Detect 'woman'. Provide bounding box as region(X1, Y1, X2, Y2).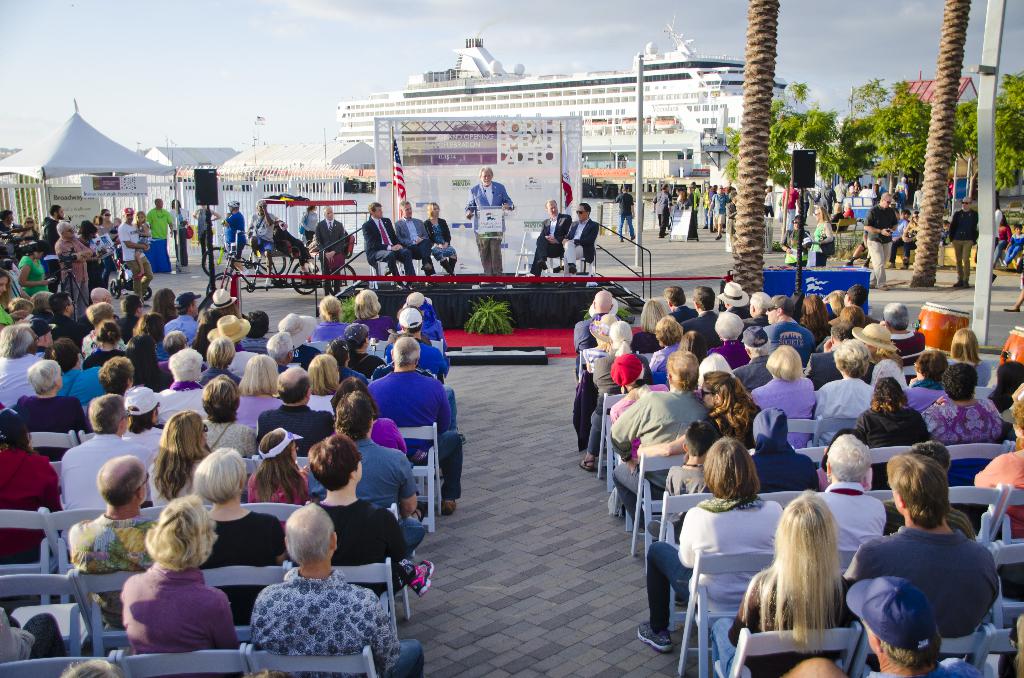
region(326, 378, 412, 458).
